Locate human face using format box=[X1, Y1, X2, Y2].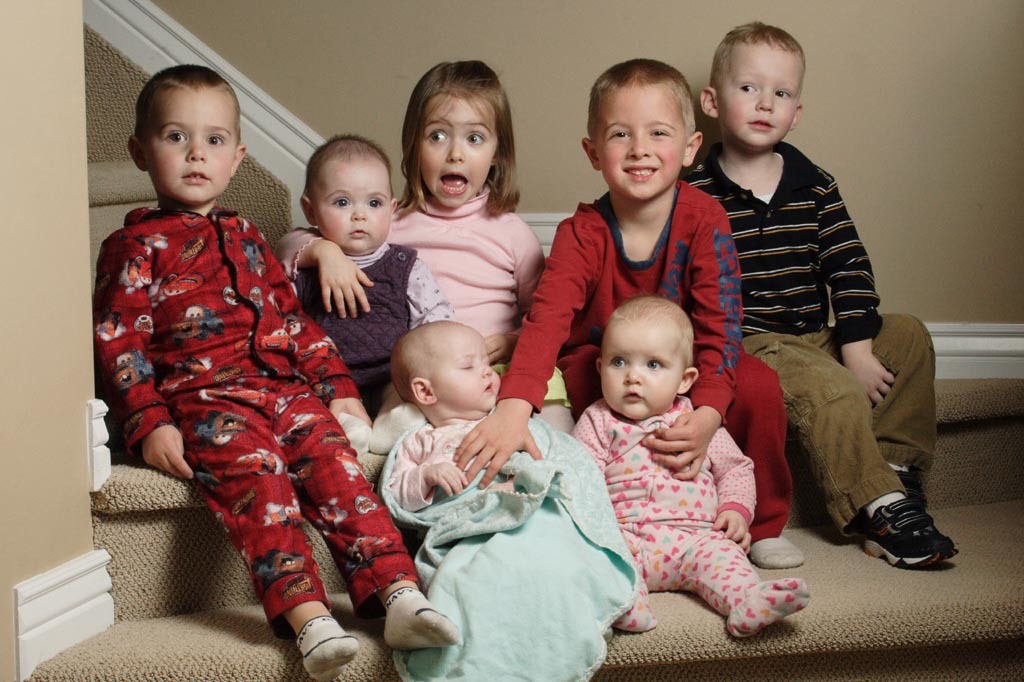
box=[417, 101, 499, 209].
